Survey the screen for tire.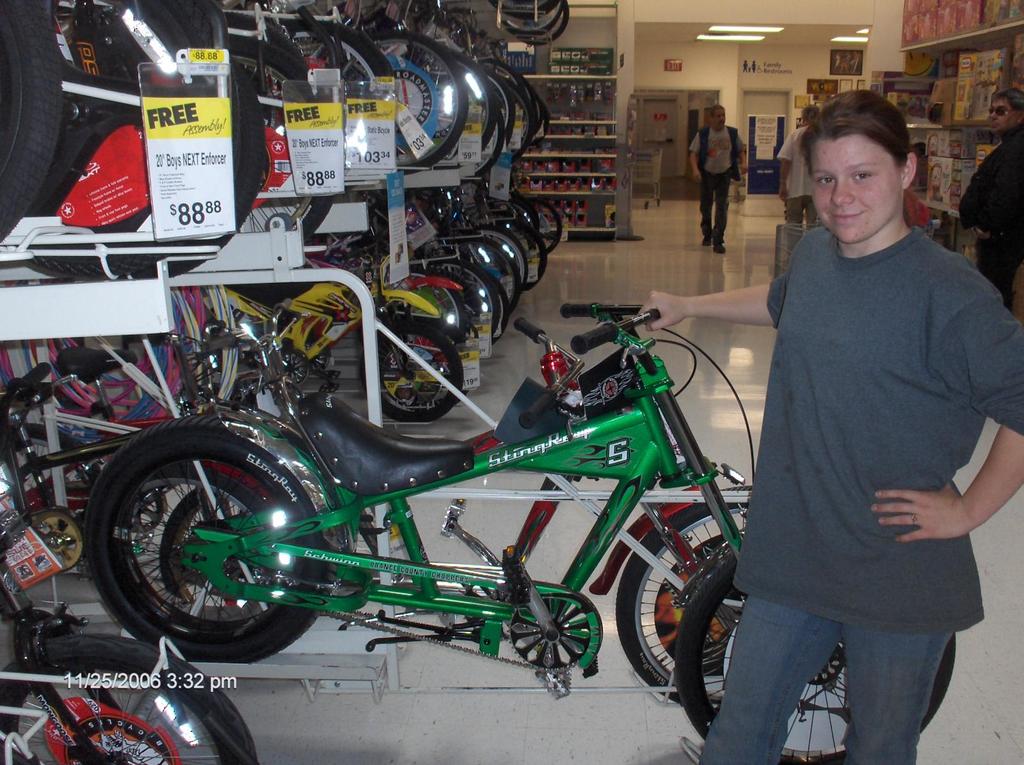
Survey found: select_region(462, 232, 524, 314).
